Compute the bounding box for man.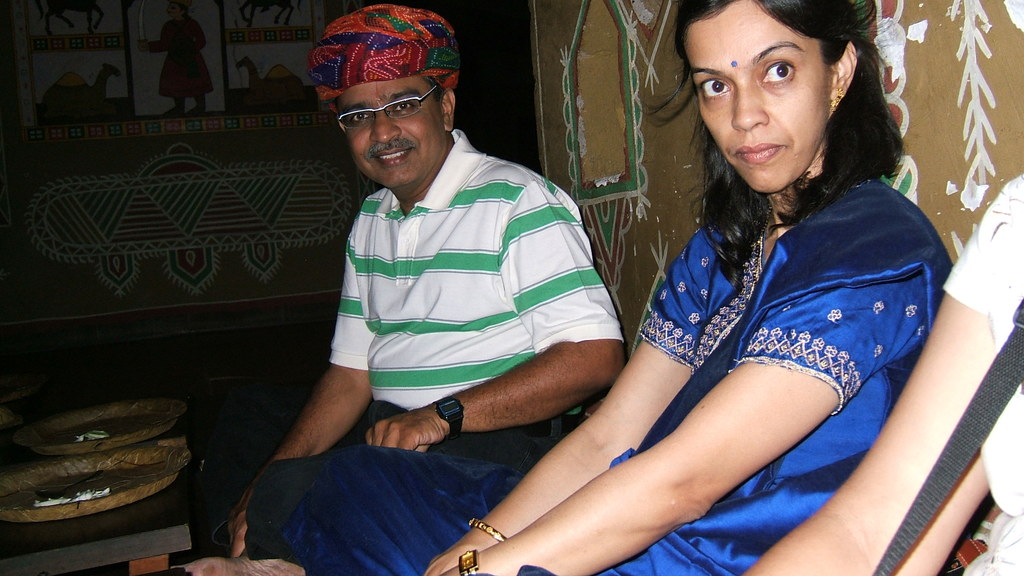
[246, 65, 660, 573].
